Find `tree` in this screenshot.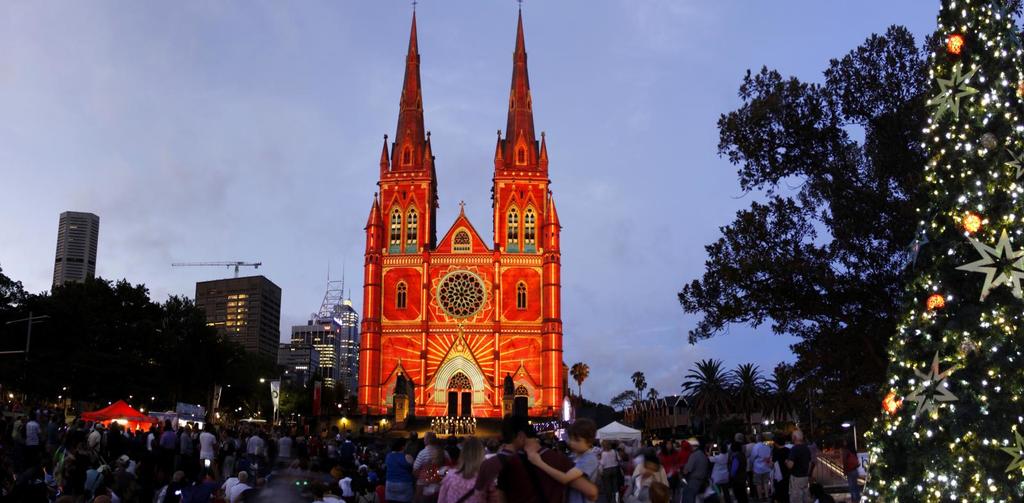
The bounding box for `tree` is <bbox>679, 23, 925, 404</bbox>.
